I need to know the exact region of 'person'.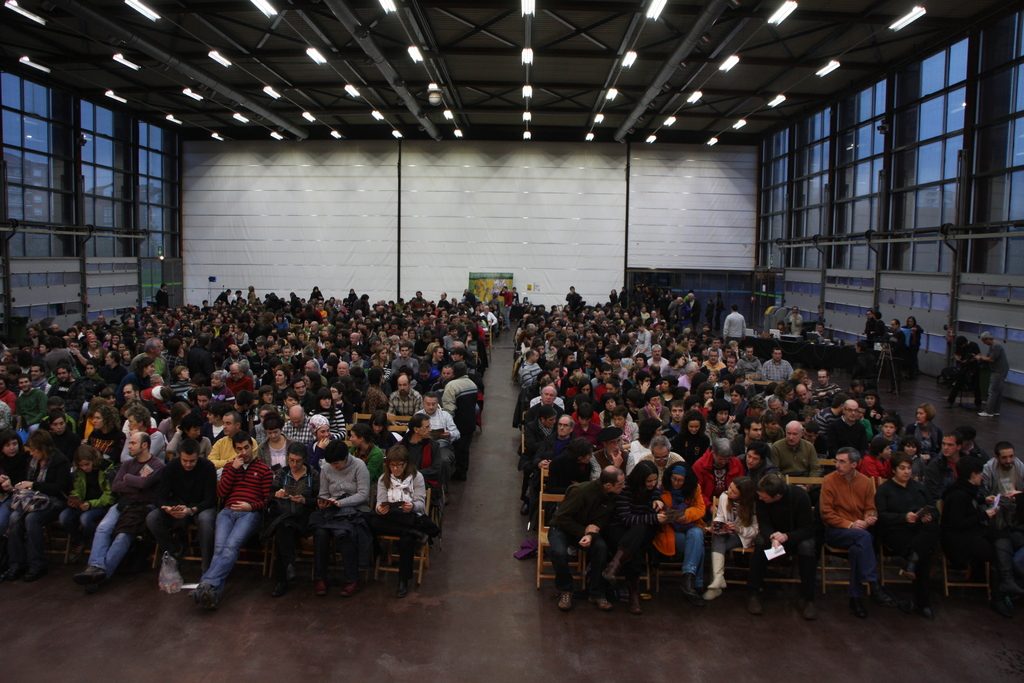
Region: 1,349,15,363.
